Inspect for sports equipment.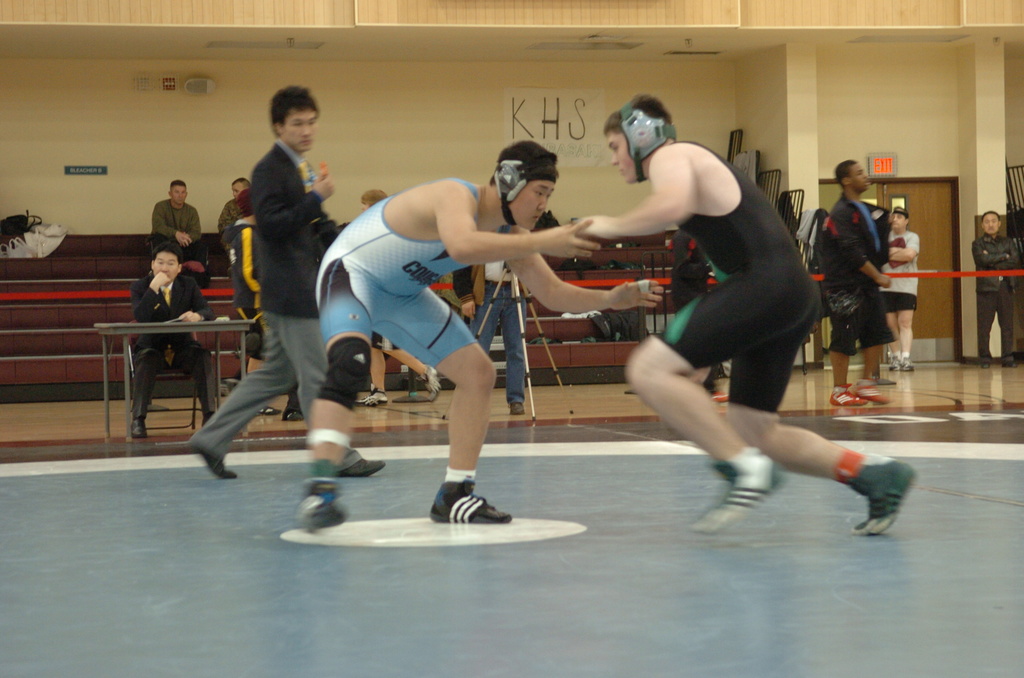
Inspection: 429, 481, 513, 525.
